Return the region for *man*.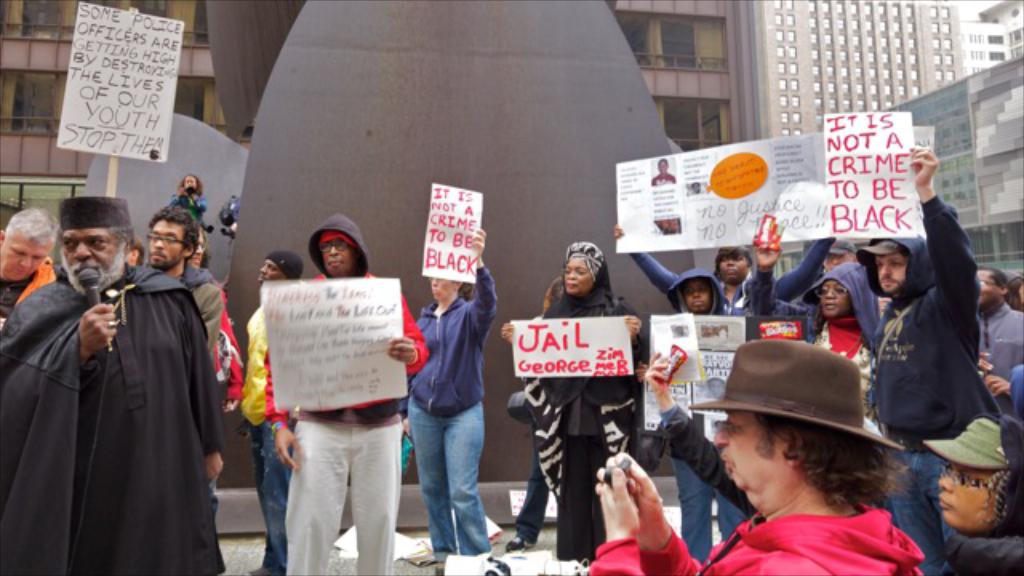
<region>262, 214, 434, 574</region>.
